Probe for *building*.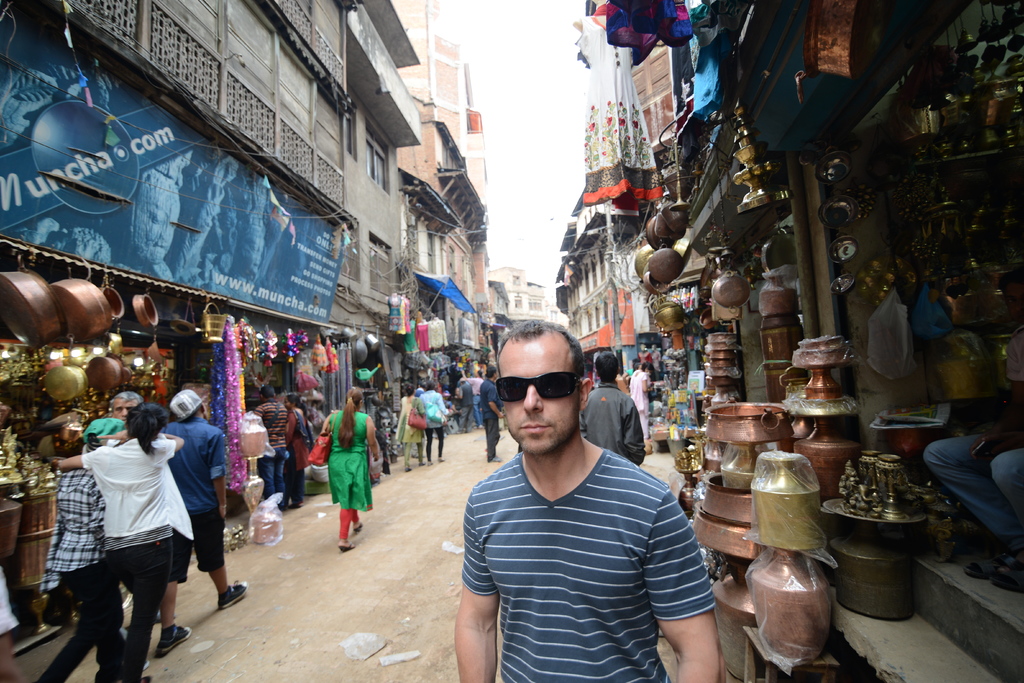
Probe result: rect(396, 0, 493, 353).
